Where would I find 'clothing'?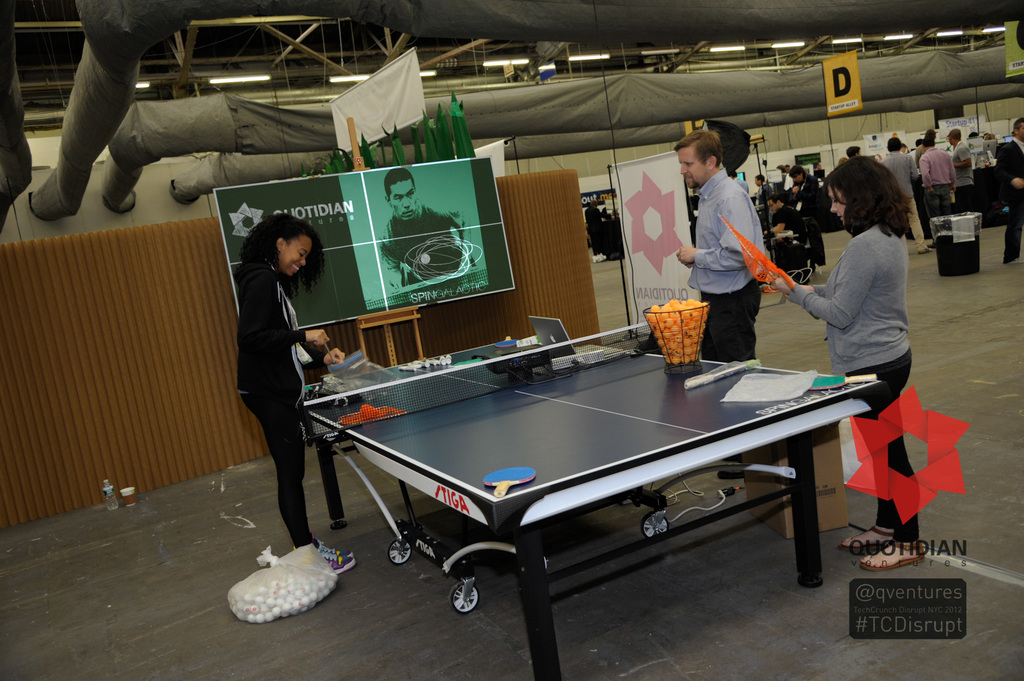
At box=[993, 135, 1023, 265].
